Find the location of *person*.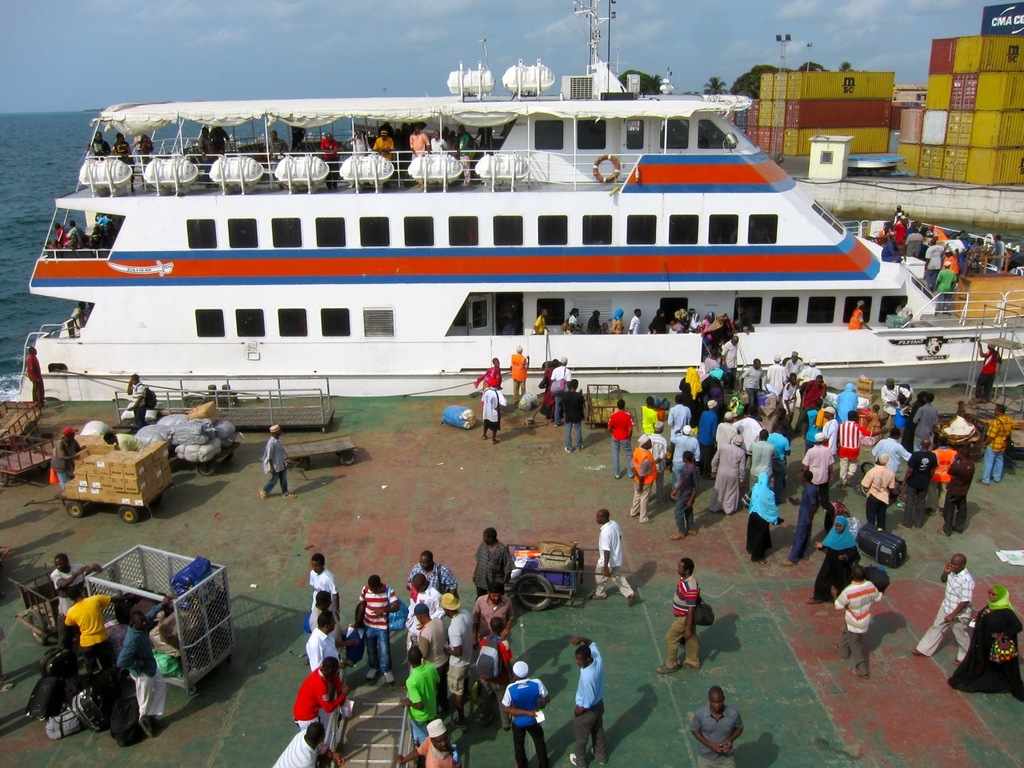
Location: region(508, 346, 530, 410).
